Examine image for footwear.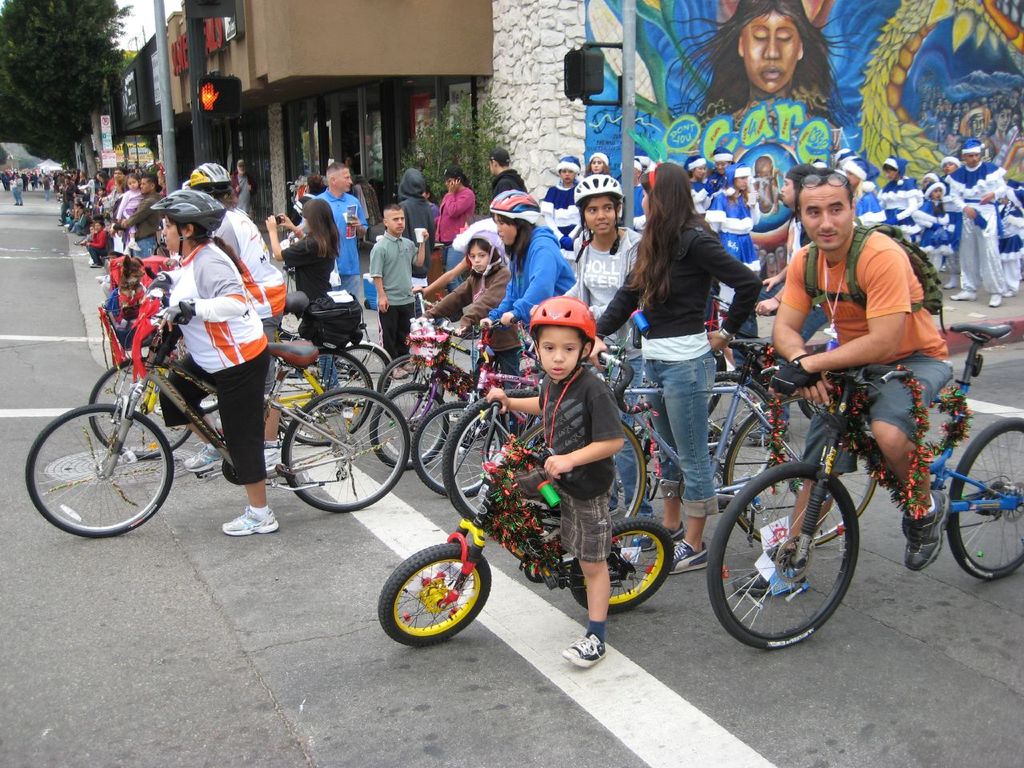
Examination result: pyautogui.locateOnScreen(266, 445, 282, 470).
